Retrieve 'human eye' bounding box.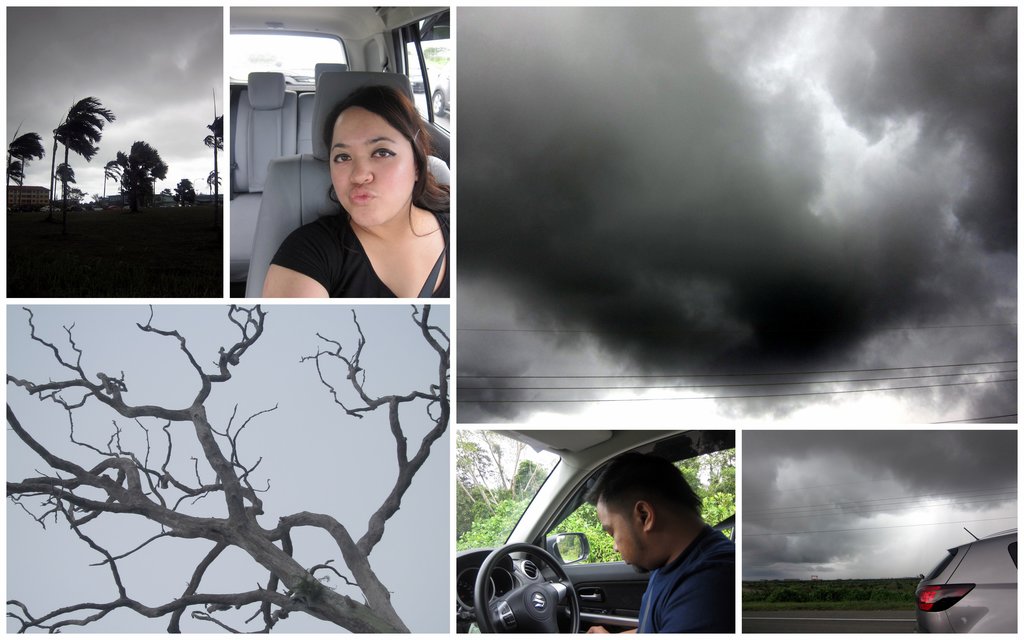
Bounding box: 334:152:351:166.
